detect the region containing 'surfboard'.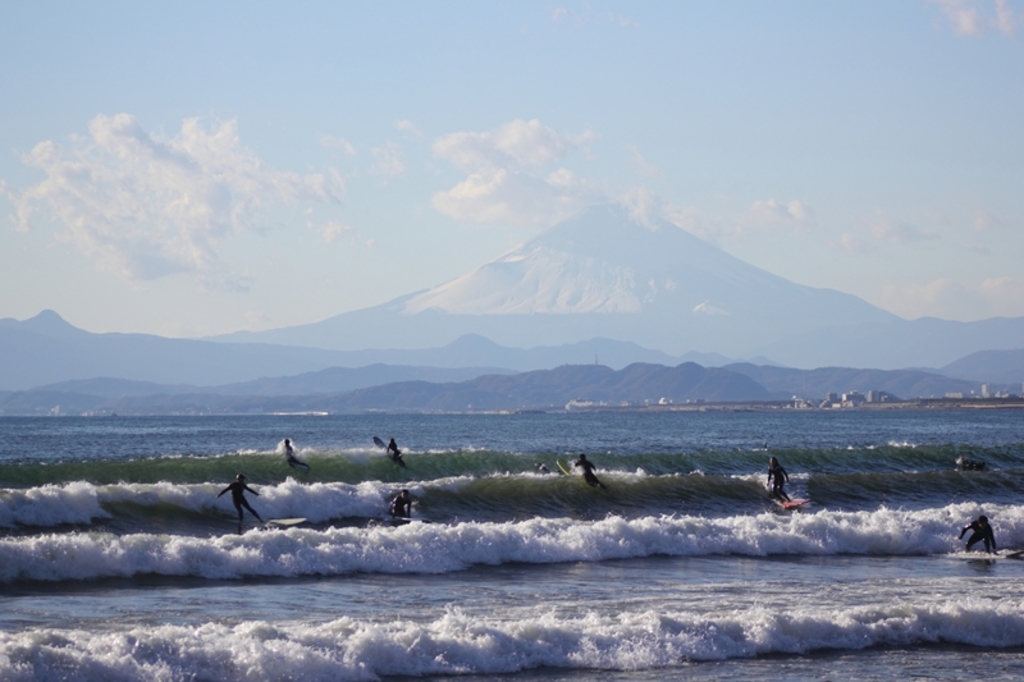
region(556, 459, 584, 476).
